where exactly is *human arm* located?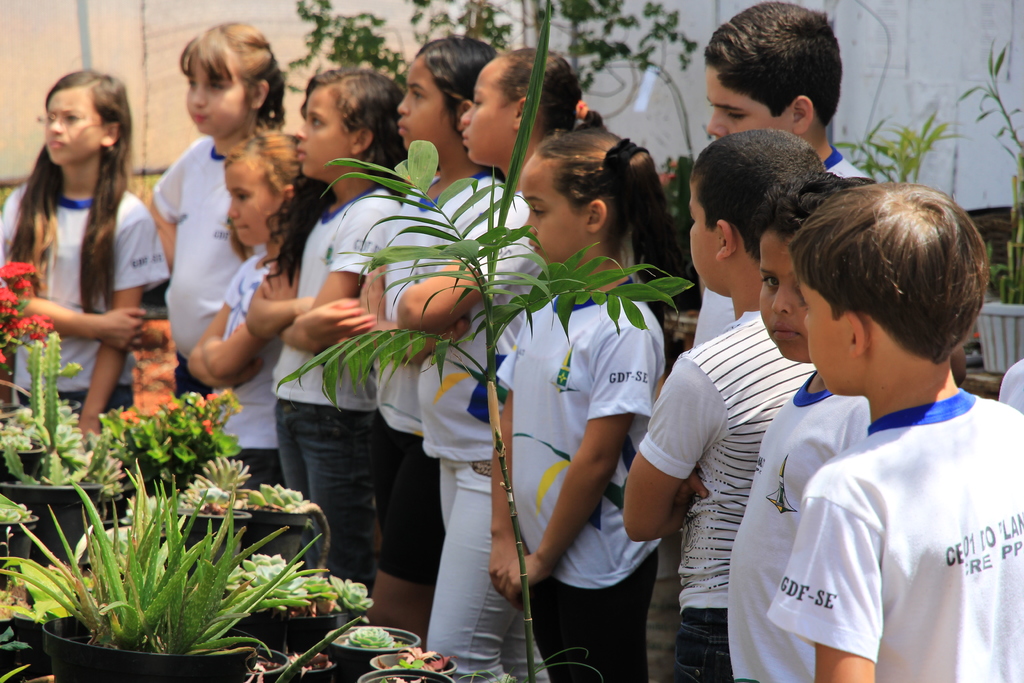
Its bounding box is 401,193,544,342.
